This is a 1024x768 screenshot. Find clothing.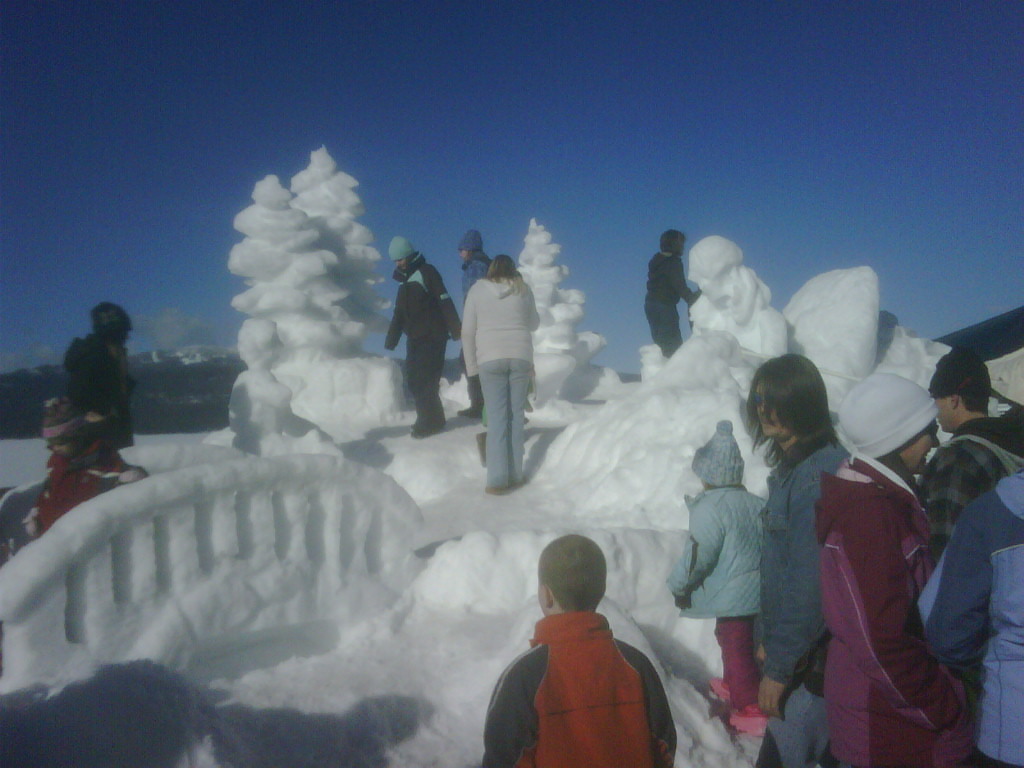
Bounding box: {"left": 459, "top": 252, "right": 493, "bottom": 410}.
